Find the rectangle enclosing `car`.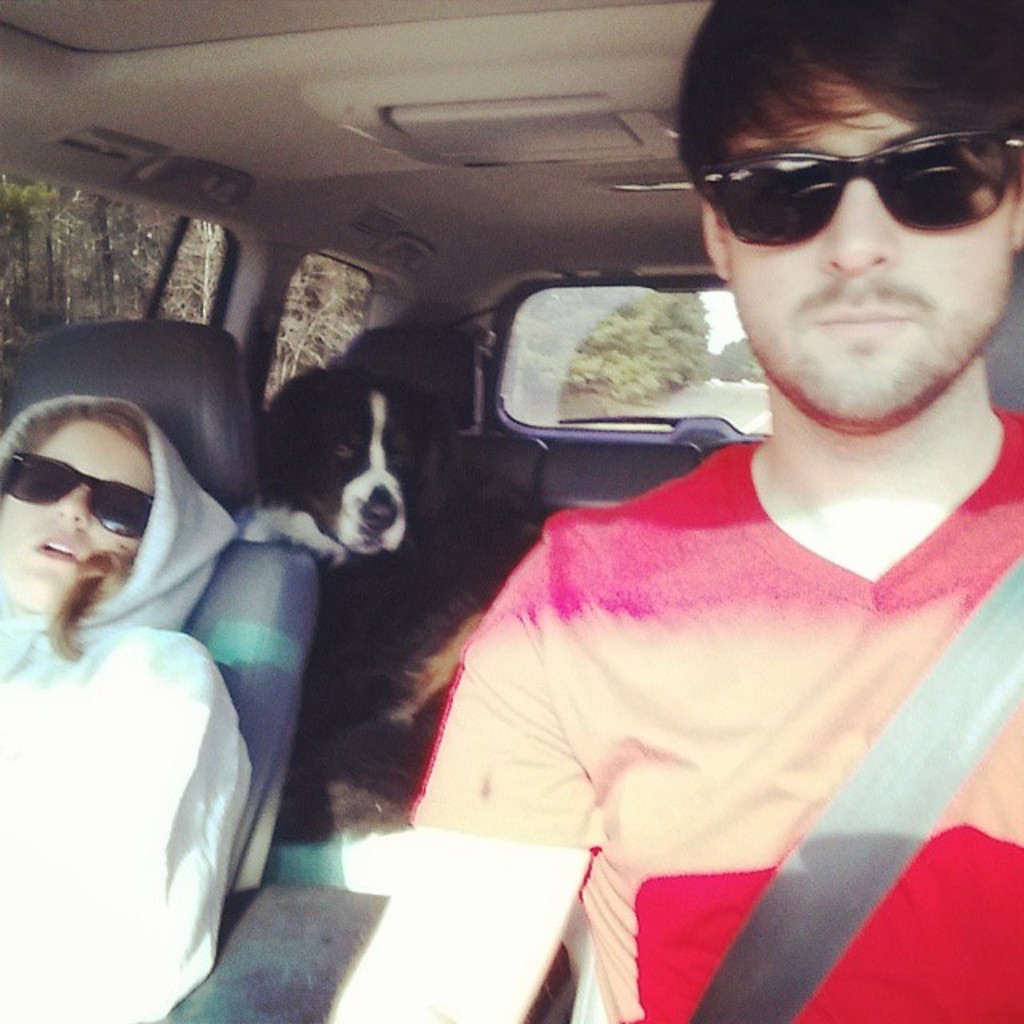
[left=0, top=0, right=1022, bottom=1022].
